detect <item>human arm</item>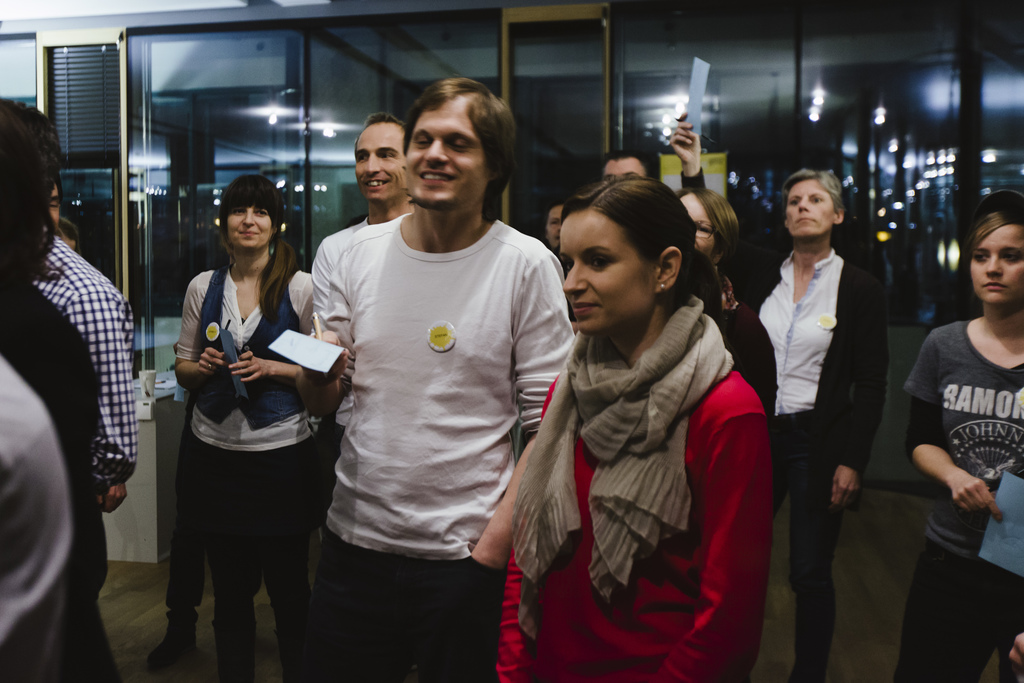
{"x1": 163, "y1": 270, "x2": 228, "y2": 383}
